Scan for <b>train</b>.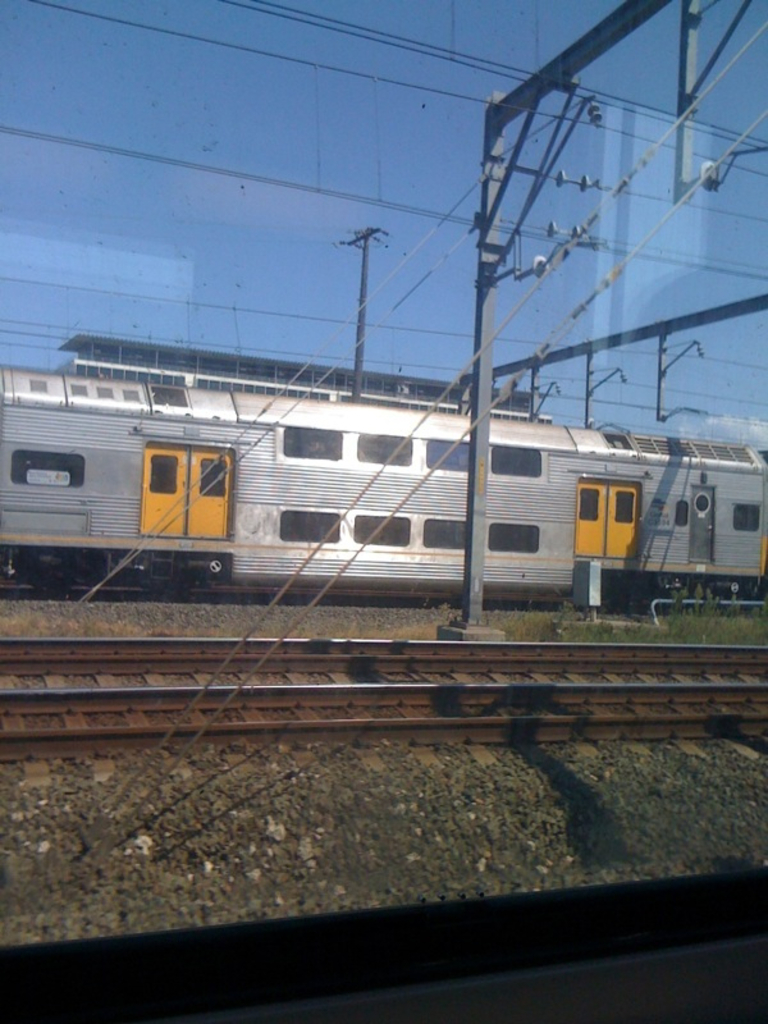
Scan result: pyautogui.locateOnScreen(0, 370, 767, 614).
